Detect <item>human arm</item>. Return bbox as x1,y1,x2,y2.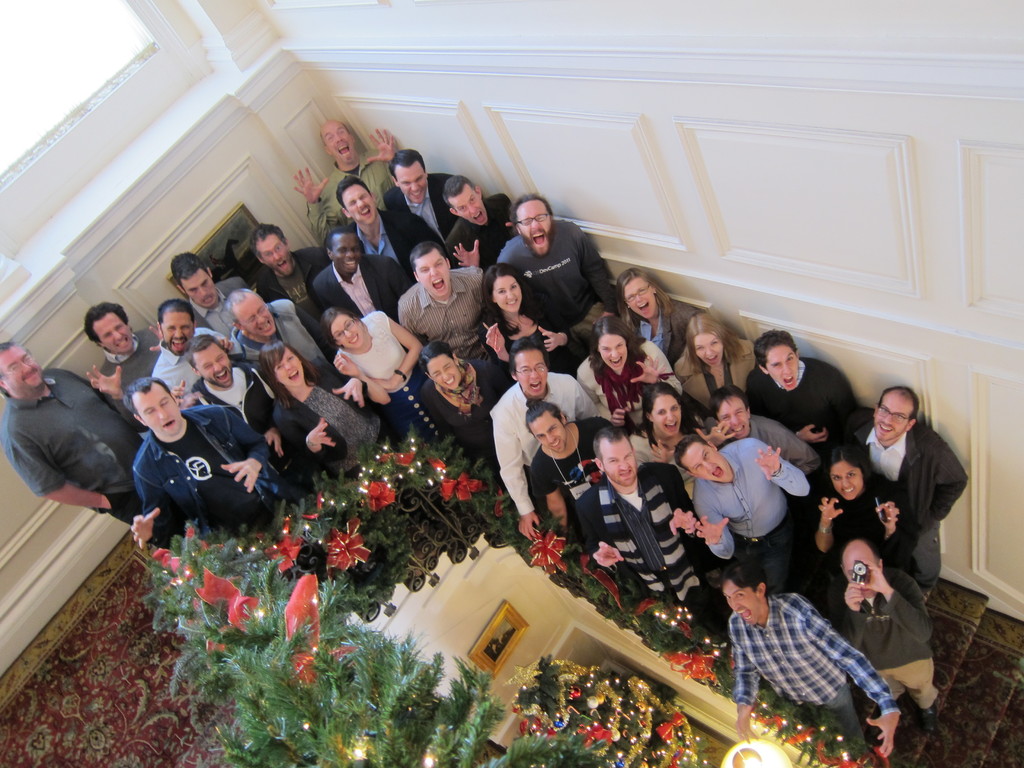
556,368,606,429.
